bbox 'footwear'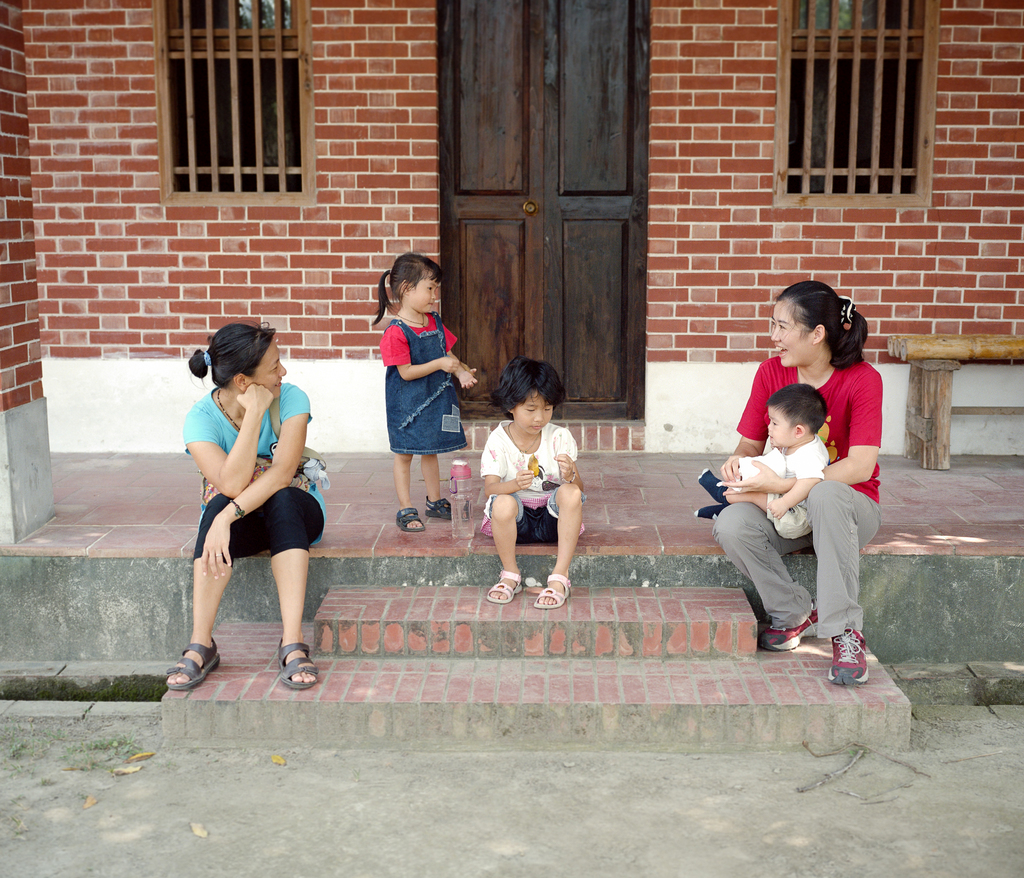
(429, 496, 453, 521)
